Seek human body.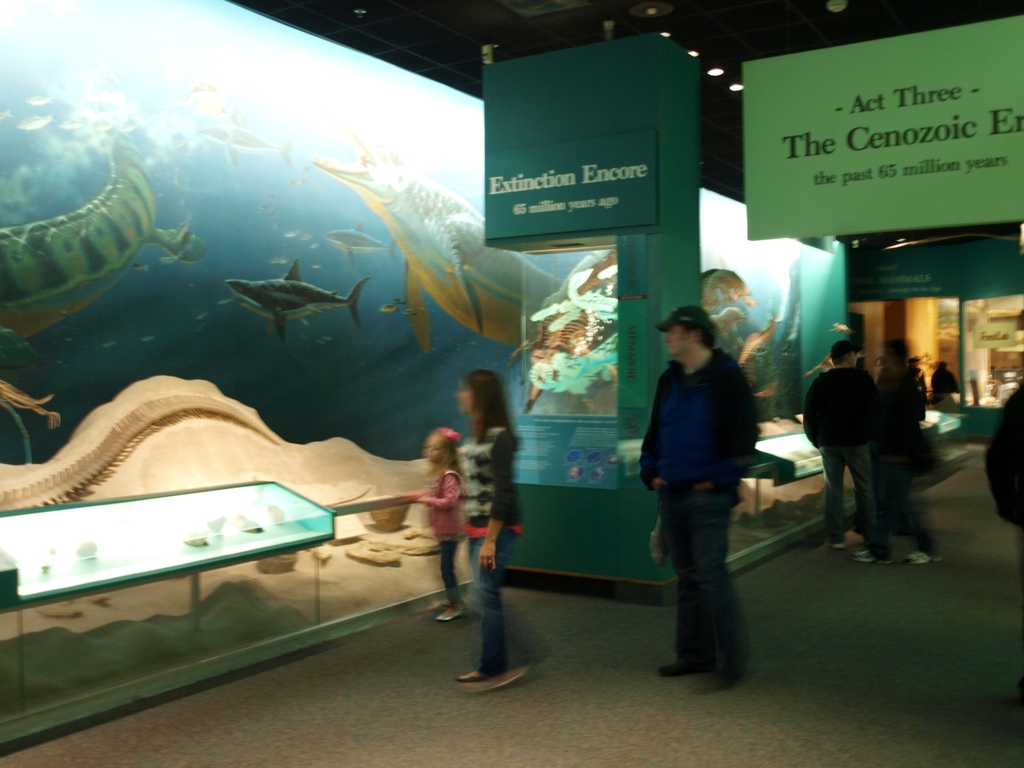
left=411, top=431, right=470, bottom=630.
